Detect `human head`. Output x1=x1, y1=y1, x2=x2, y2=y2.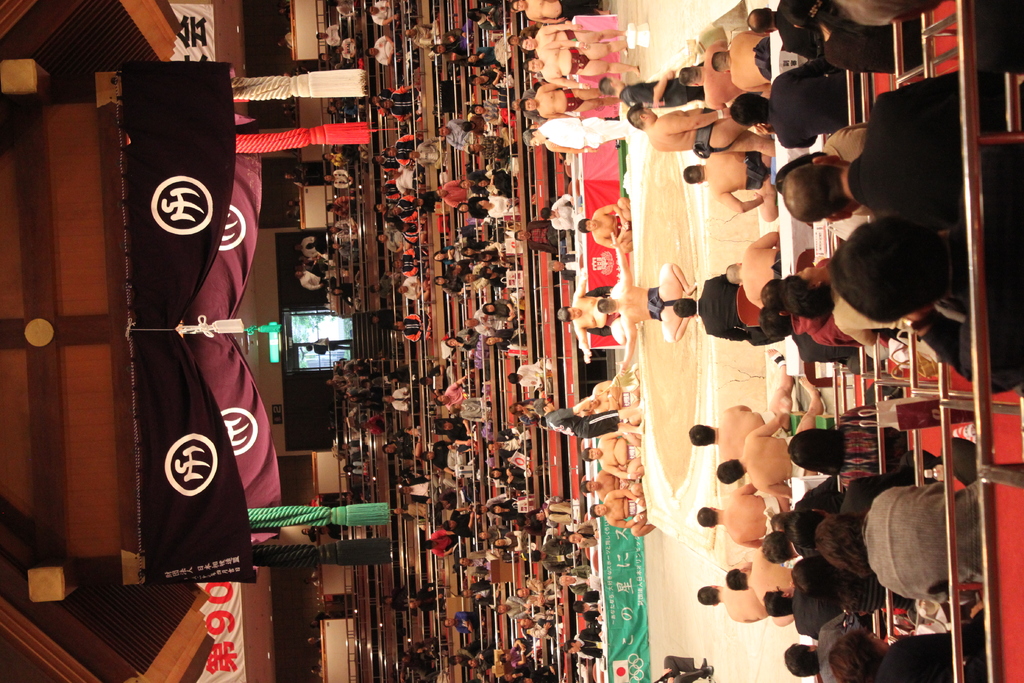
x1=470, y1=101, x2=484, y2=111.
